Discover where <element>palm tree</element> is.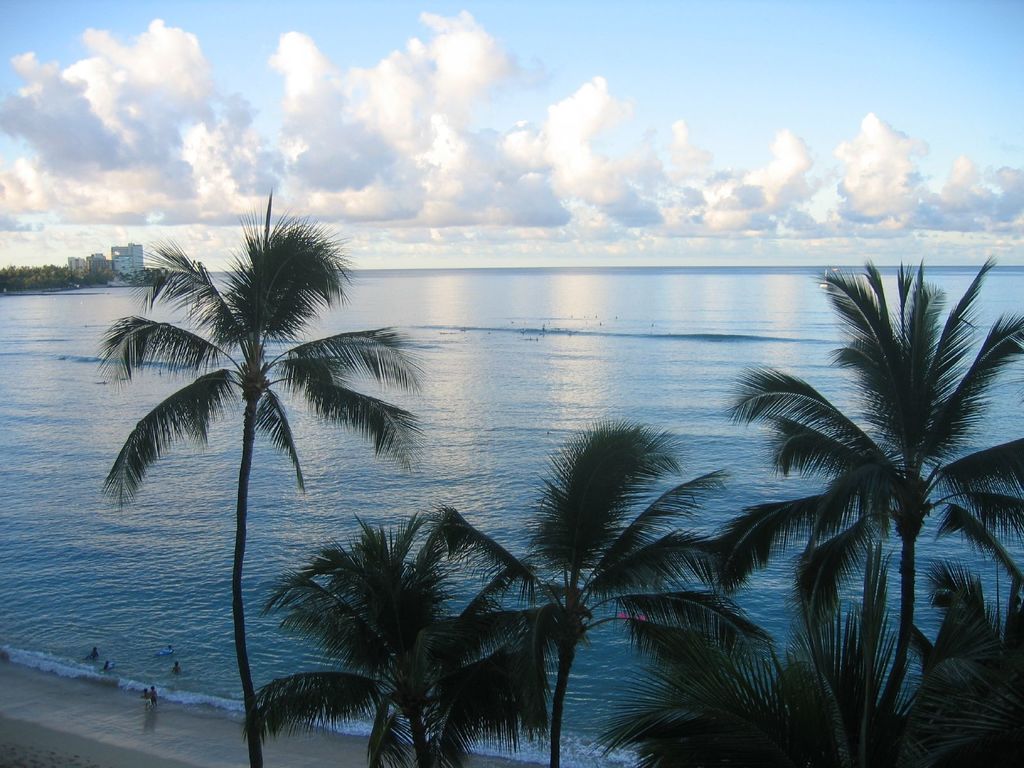
Discovered at 725/253/1023/767.
